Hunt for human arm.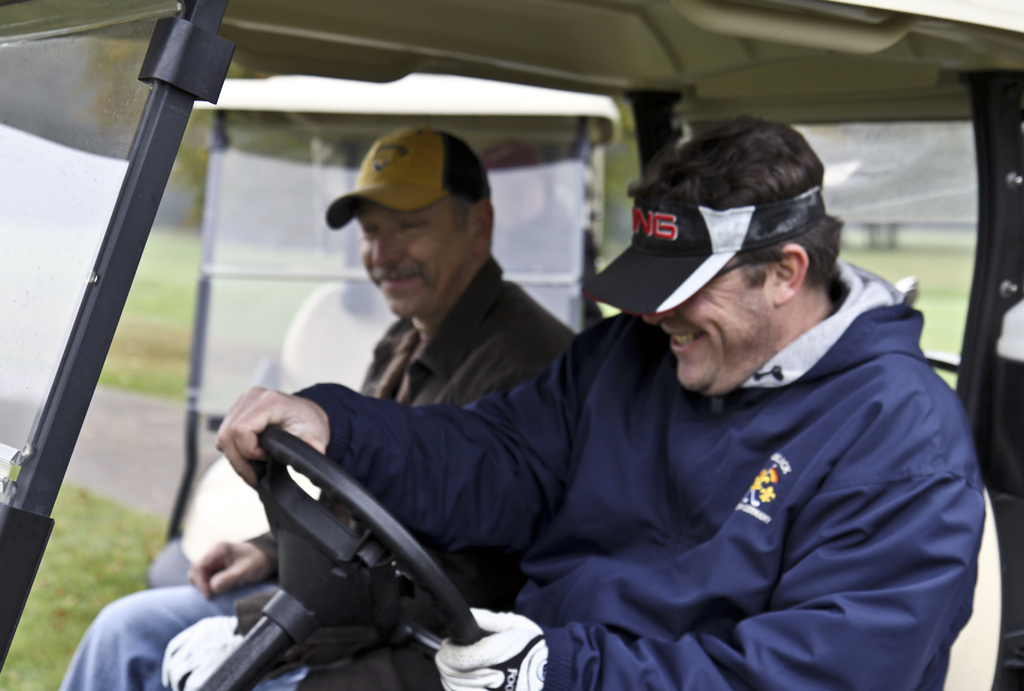
Hunted down at x1=425, y1=382, x2=977, y2=690.
